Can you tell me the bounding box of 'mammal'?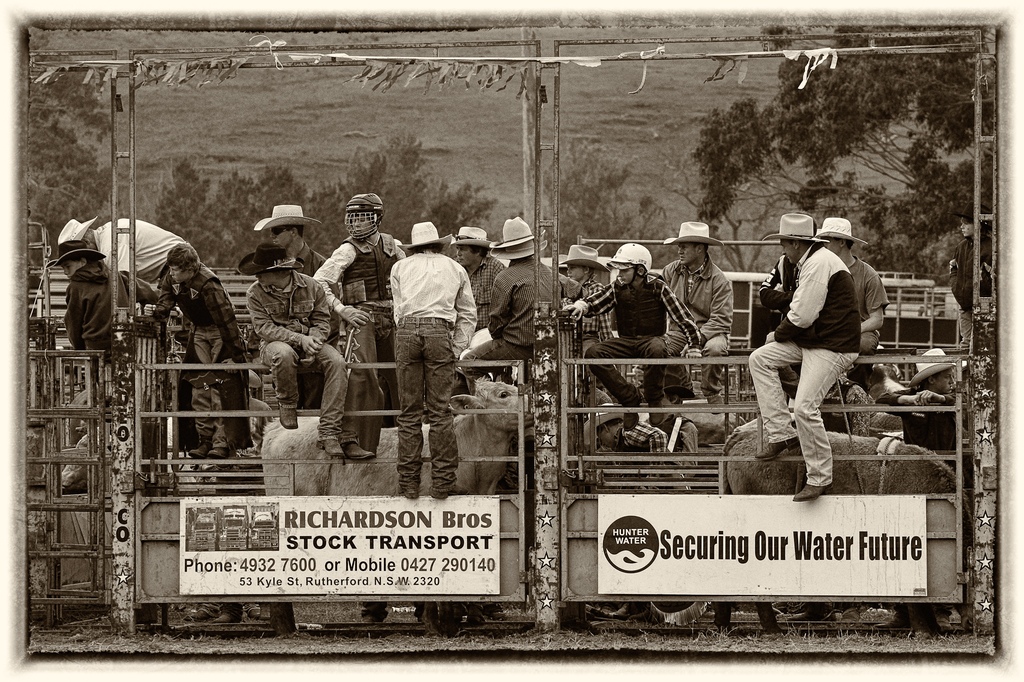
[x1=870, y1=407, x2=911, y2=450].
